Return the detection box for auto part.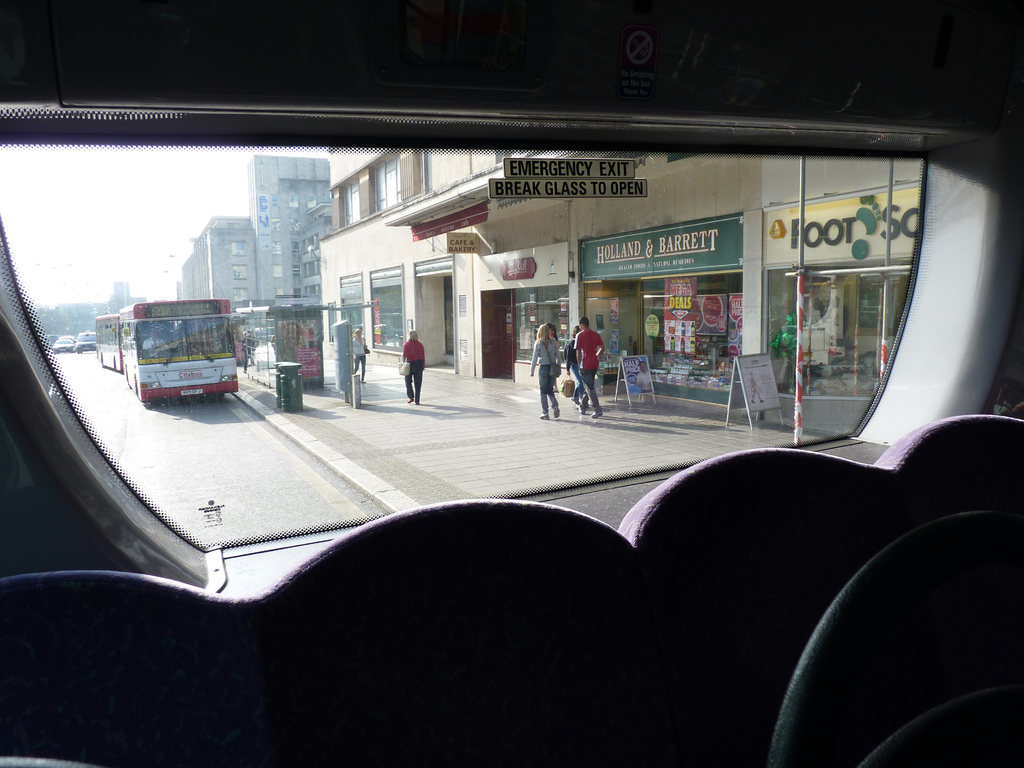
[left=147, top=381, right=158, bottom=388].
